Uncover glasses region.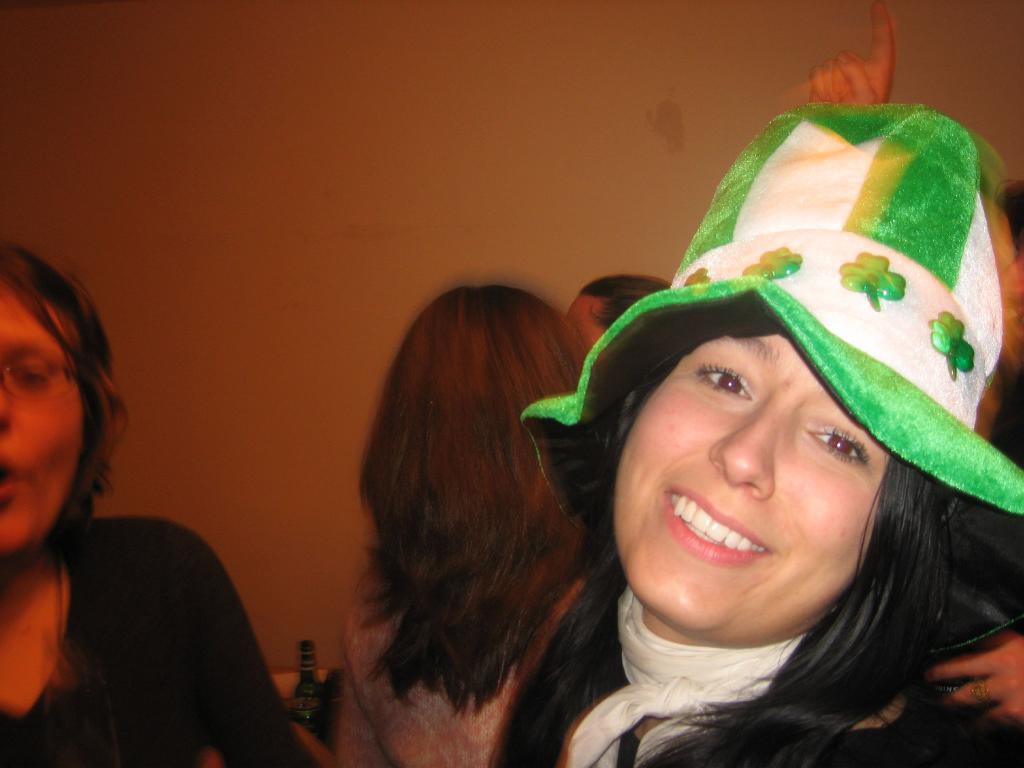
Uncovered: 4/363/77/395.
